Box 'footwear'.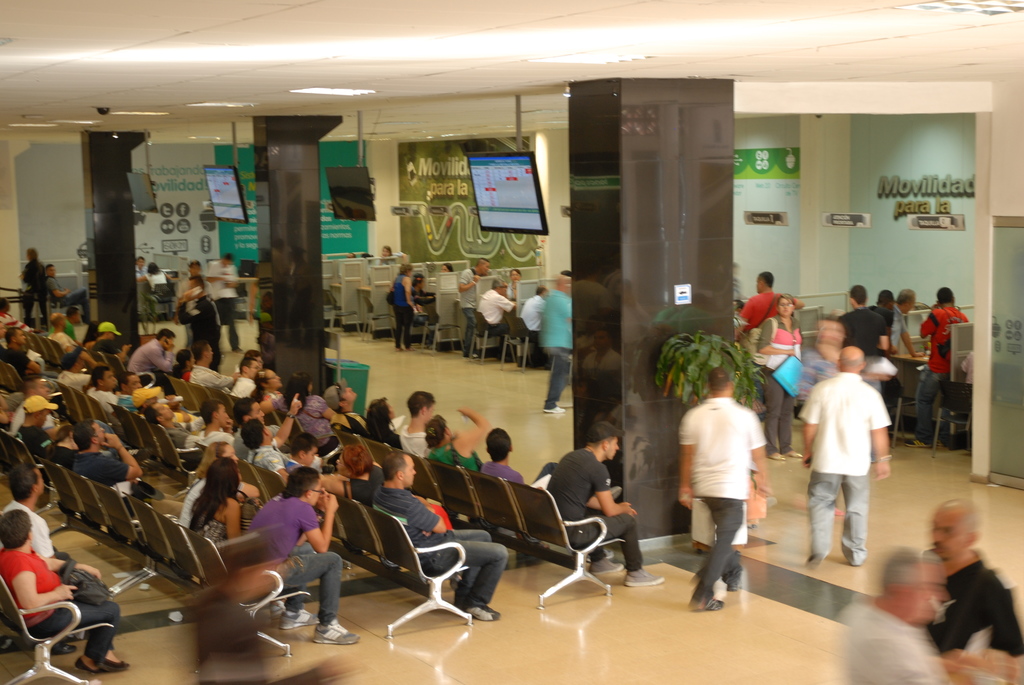
crop(49, 640, 80, 656).
